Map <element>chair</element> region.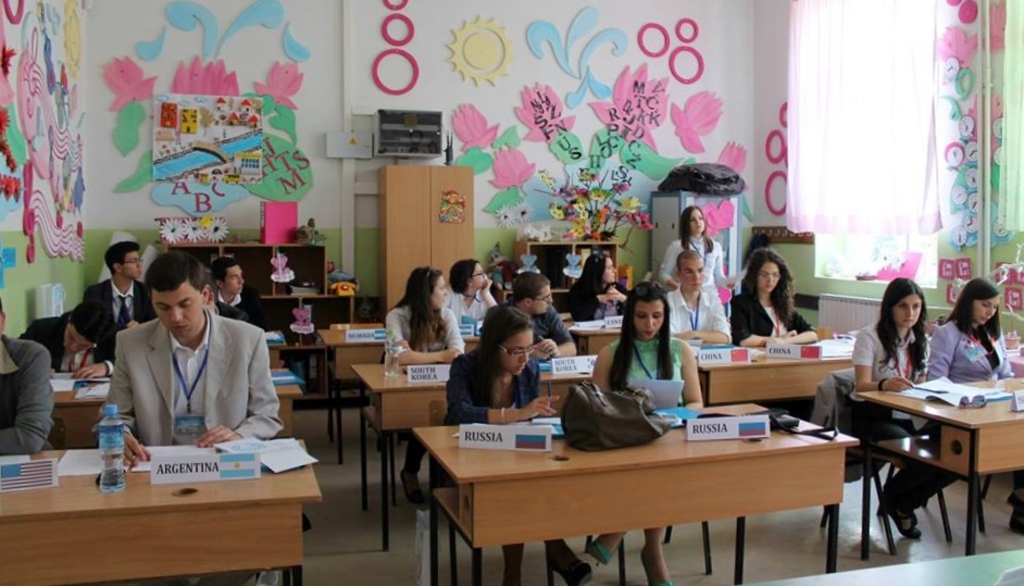
Mapped to x1=390, y1=423, x2=449, y2=502.
